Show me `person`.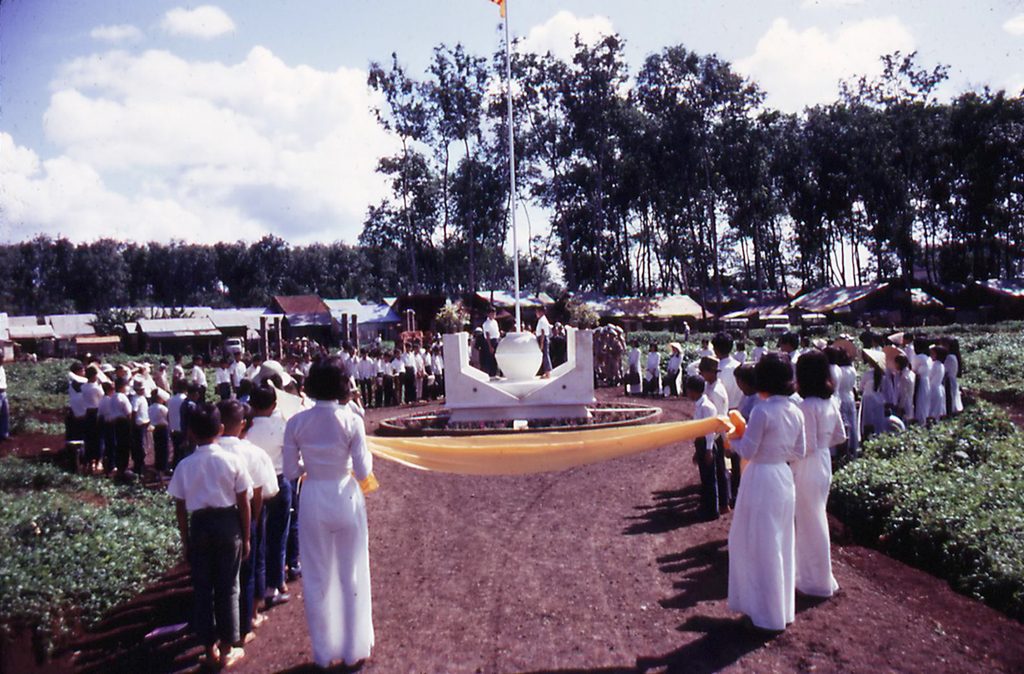
`person` is here: bbox=(857, 354, 895, 437).
